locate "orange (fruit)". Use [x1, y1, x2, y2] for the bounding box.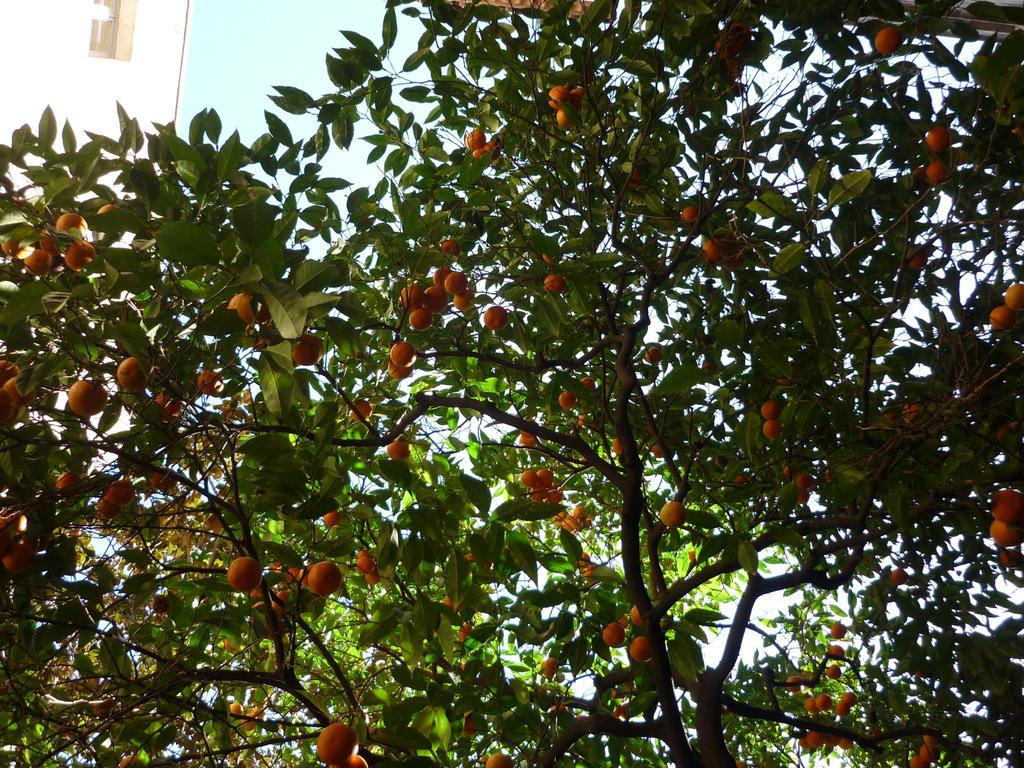
[989, 302, 1005, 323].
